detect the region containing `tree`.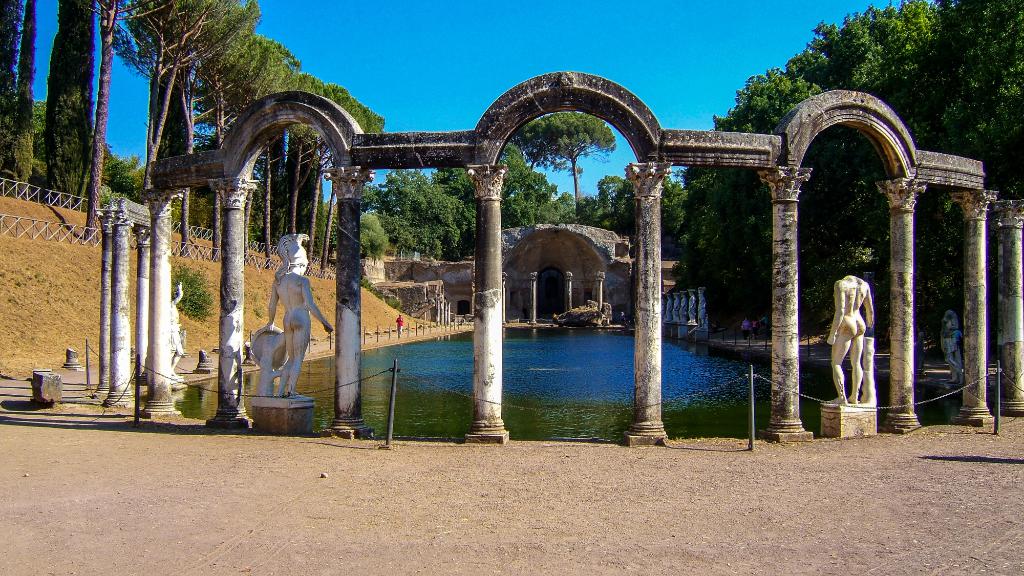
bbox=[308, 79, 360, 272].
